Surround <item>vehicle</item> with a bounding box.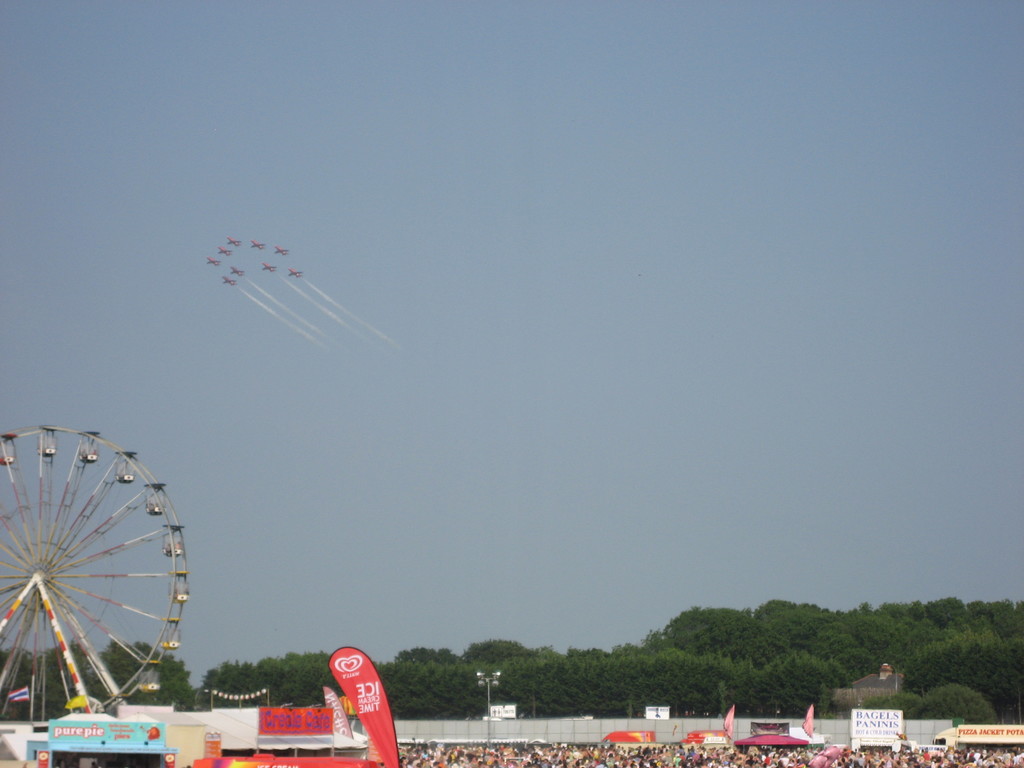
bbox=(226, 234, 241, 250).
